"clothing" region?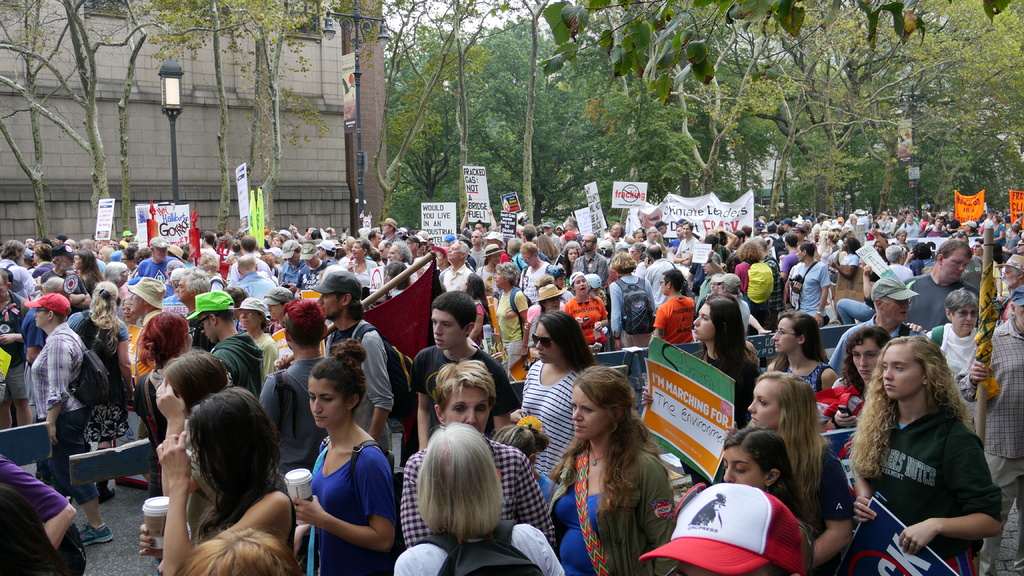
(x1=857, y1=371, x2=1007, y2=561)
